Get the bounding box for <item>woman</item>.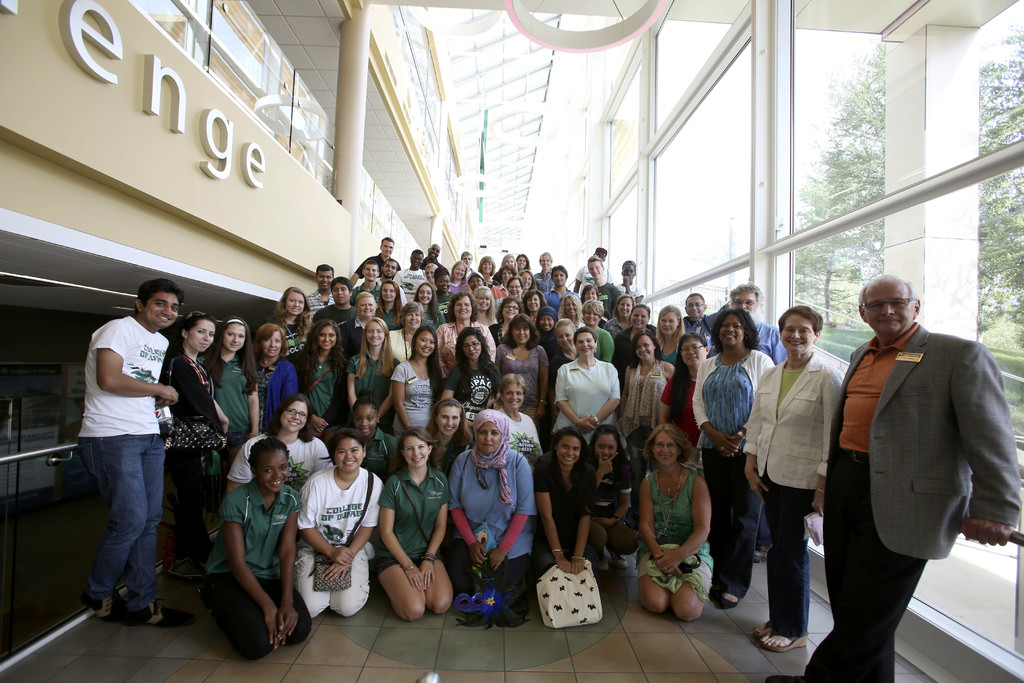
pyautogui.locateOnScreen(388, 302, 424, 362).
